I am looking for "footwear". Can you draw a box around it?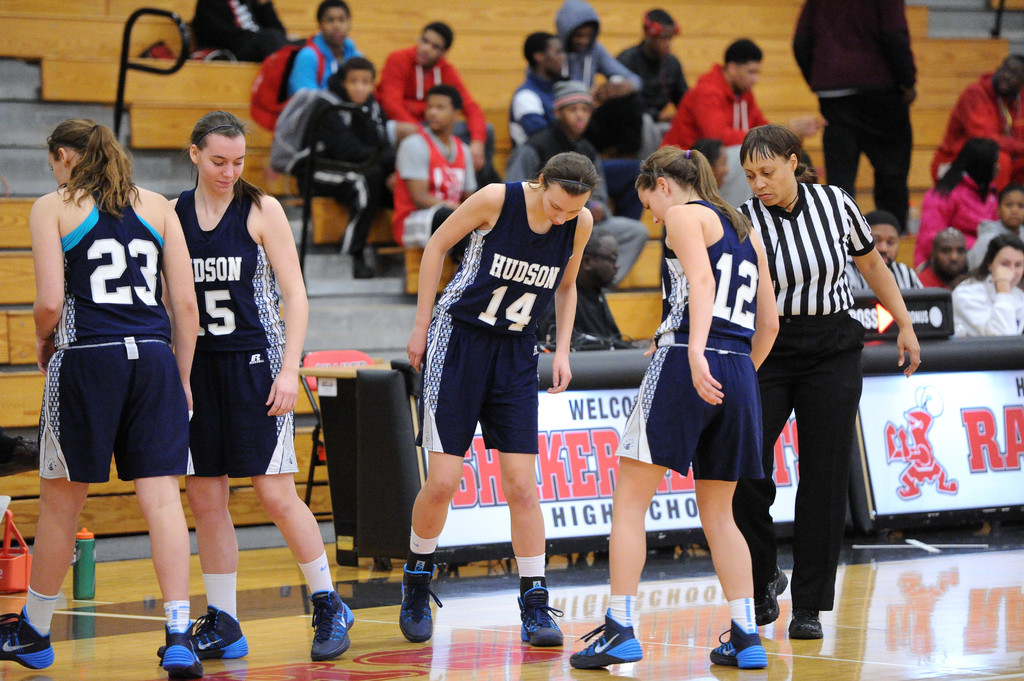
Sure, the bounding box is <bbox>0, 605, 58, 675</bbox>.
